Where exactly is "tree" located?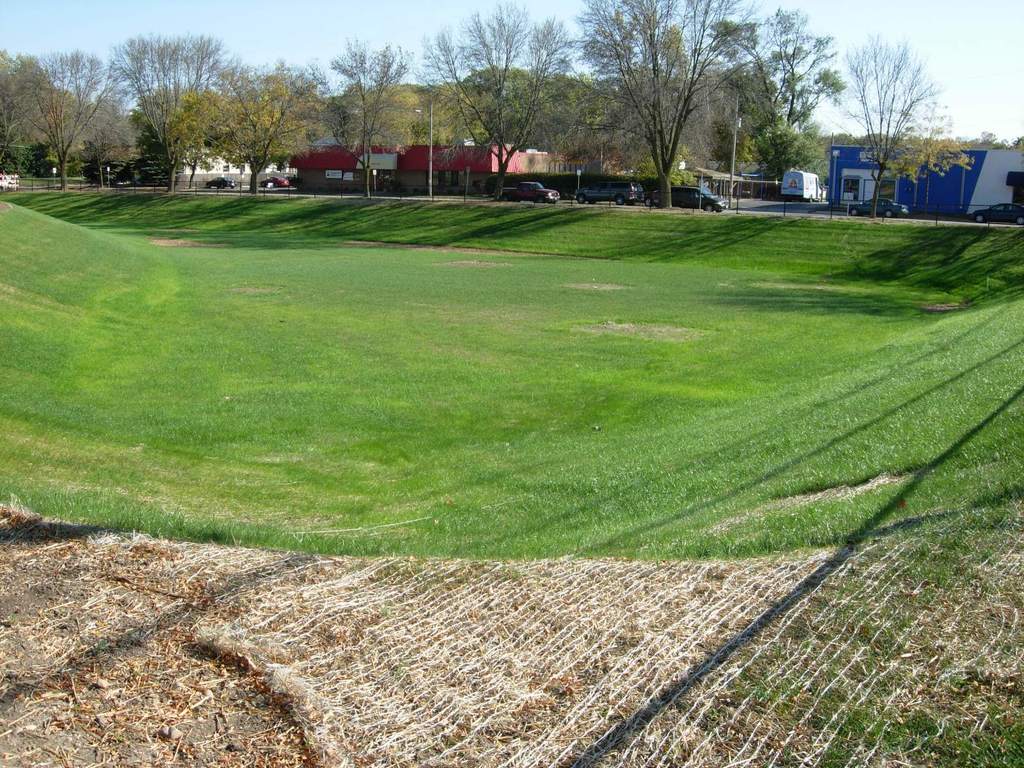
Its bounding box is x1=120, y1=26, x2=323, y2=193.
